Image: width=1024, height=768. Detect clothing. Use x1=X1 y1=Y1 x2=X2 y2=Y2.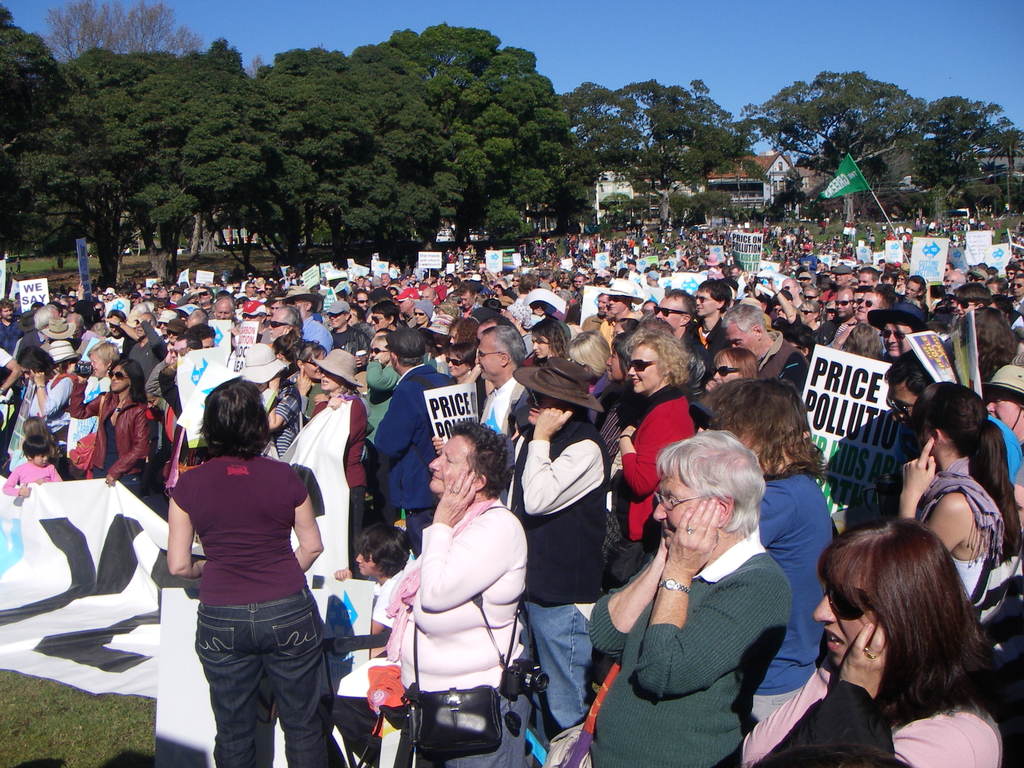
x1=595 y1=526 x2=790 y2=767.
